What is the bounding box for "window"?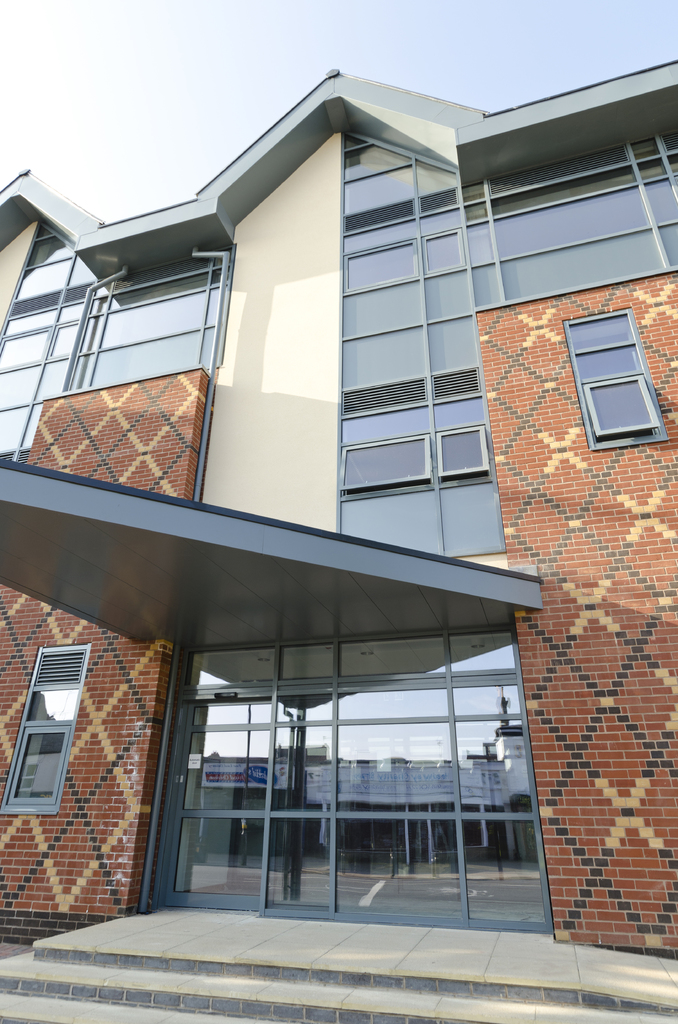
BBox(0, 646, 92, 815).
